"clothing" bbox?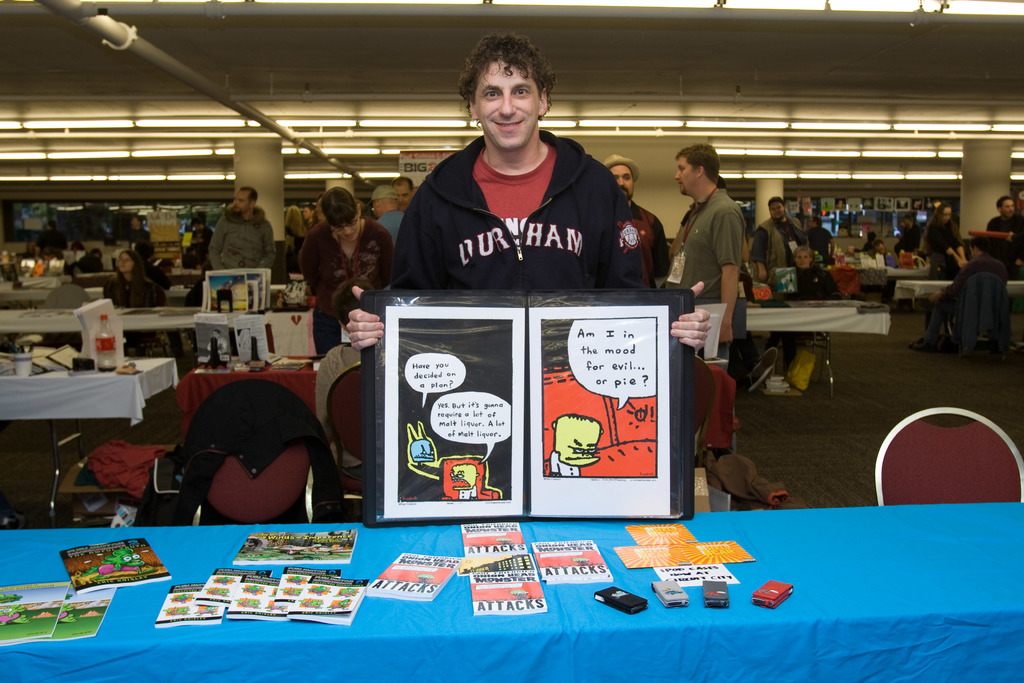
locate(920, 220, 960, 273)
